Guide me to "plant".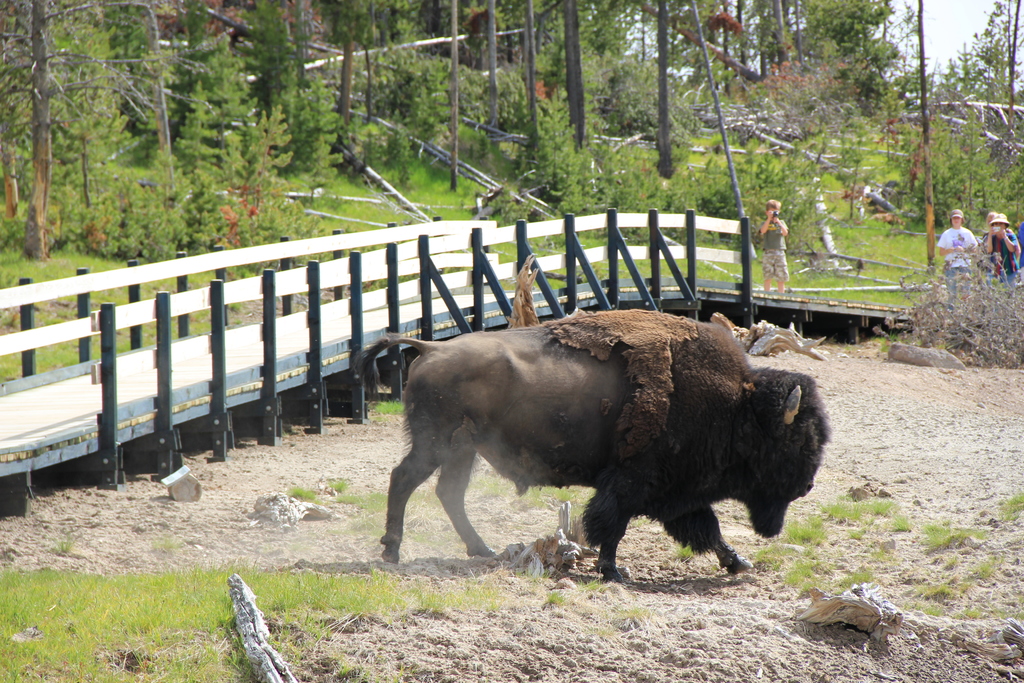
Guidance: detection(178, 0, 257, 94).
